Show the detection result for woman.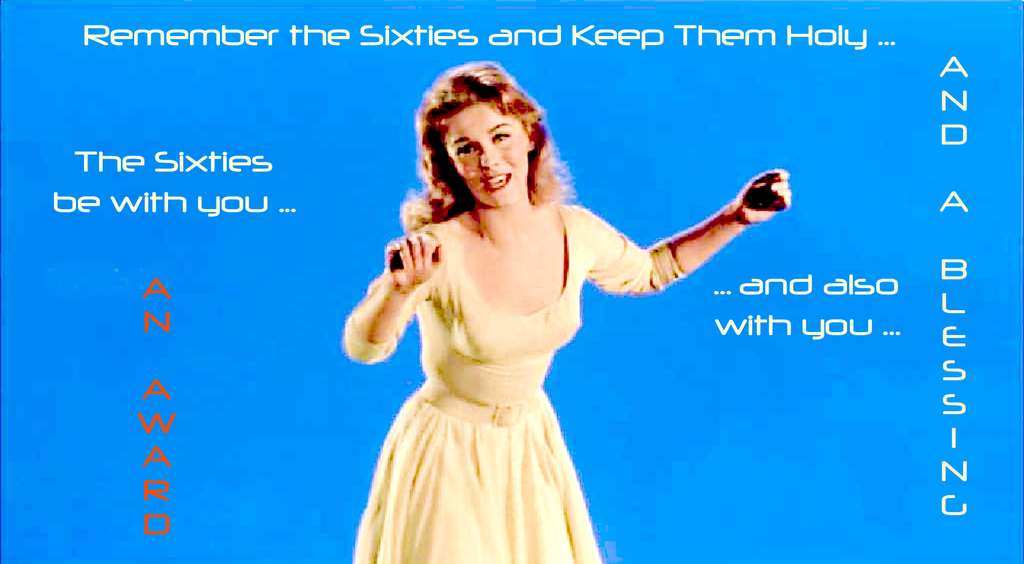
346,65,791,563.
